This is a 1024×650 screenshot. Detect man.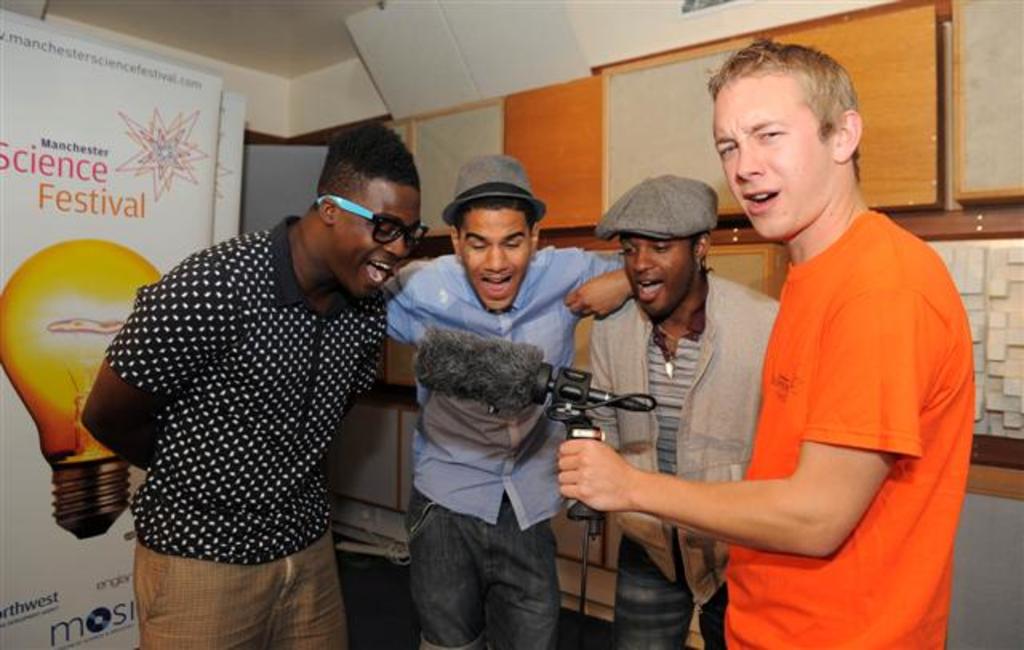
x1=67, y1=114, x2=437, y2=648.
